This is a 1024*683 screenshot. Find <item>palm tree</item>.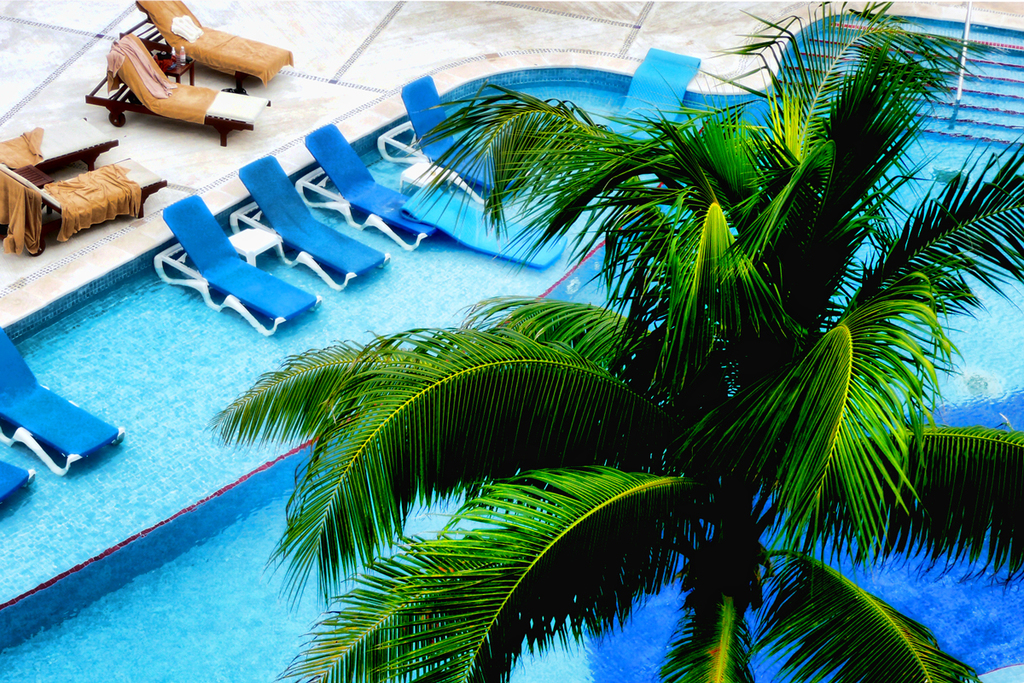
Bounding box: pyautogui.locateOnScreen(200, 0, 1023, 682).
